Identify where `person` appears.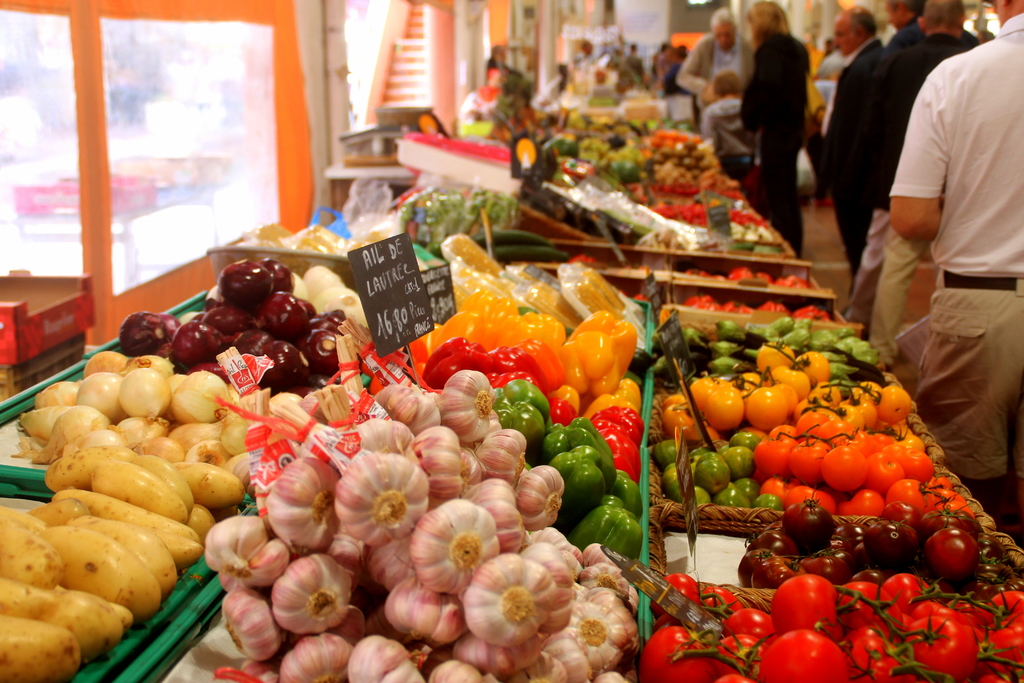
Appears at 847/0/980/330.
